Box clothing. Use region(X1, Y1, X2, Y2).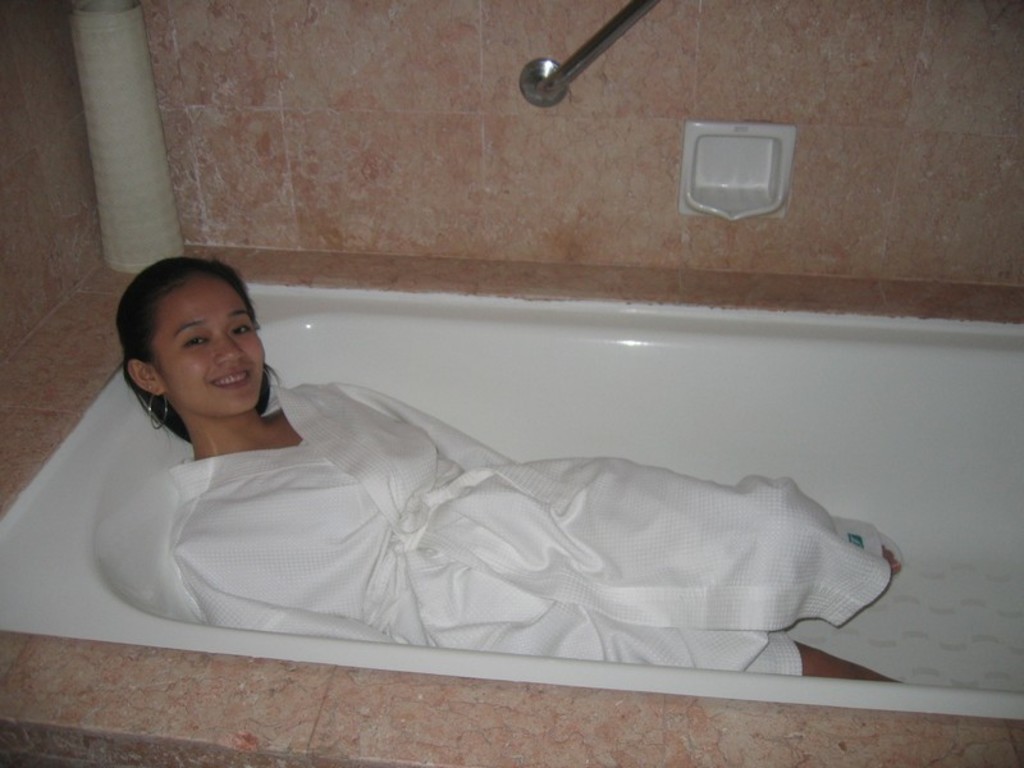
region(161, 366, 902, 682).
